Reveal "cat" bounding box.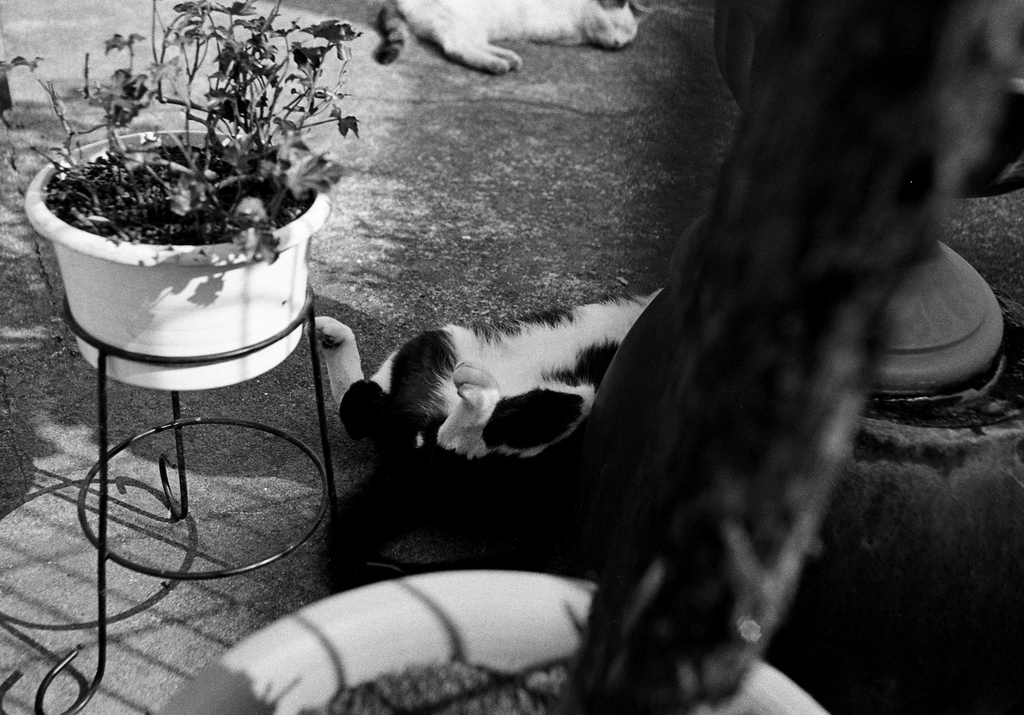
Revealed: box(303, 291, 660, 592).
